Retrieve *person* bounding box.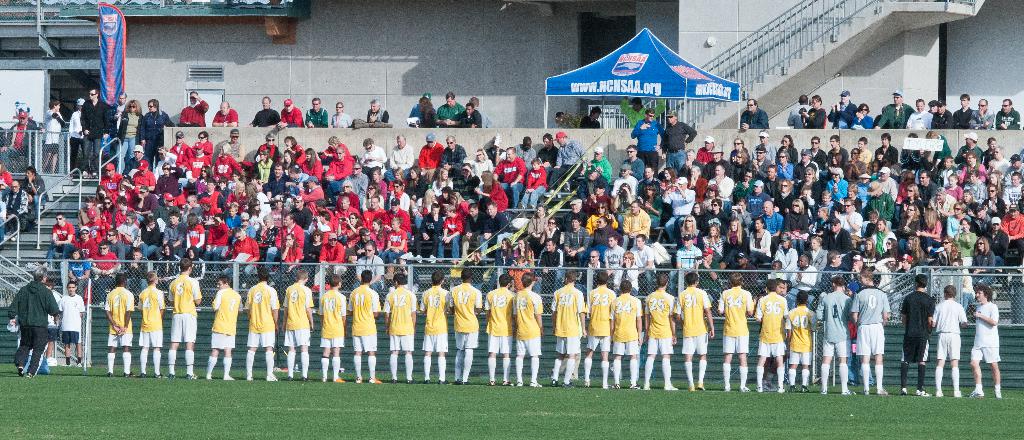
Bounding box: region(796, 94, 824, 130).
